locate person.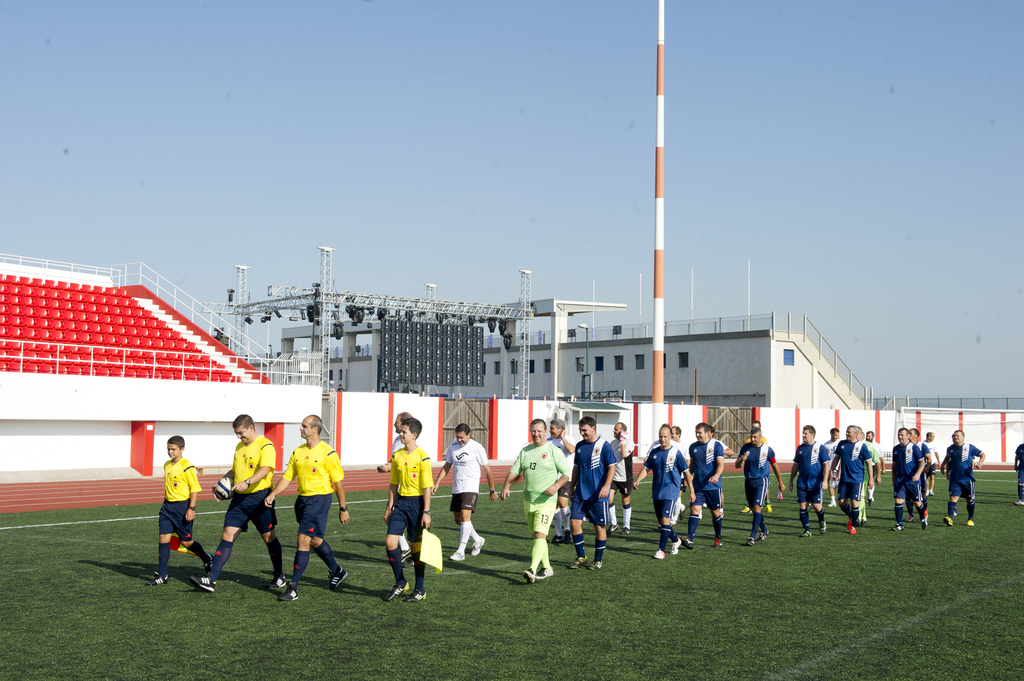
Bounding box: 502, 417, 568, 584.
